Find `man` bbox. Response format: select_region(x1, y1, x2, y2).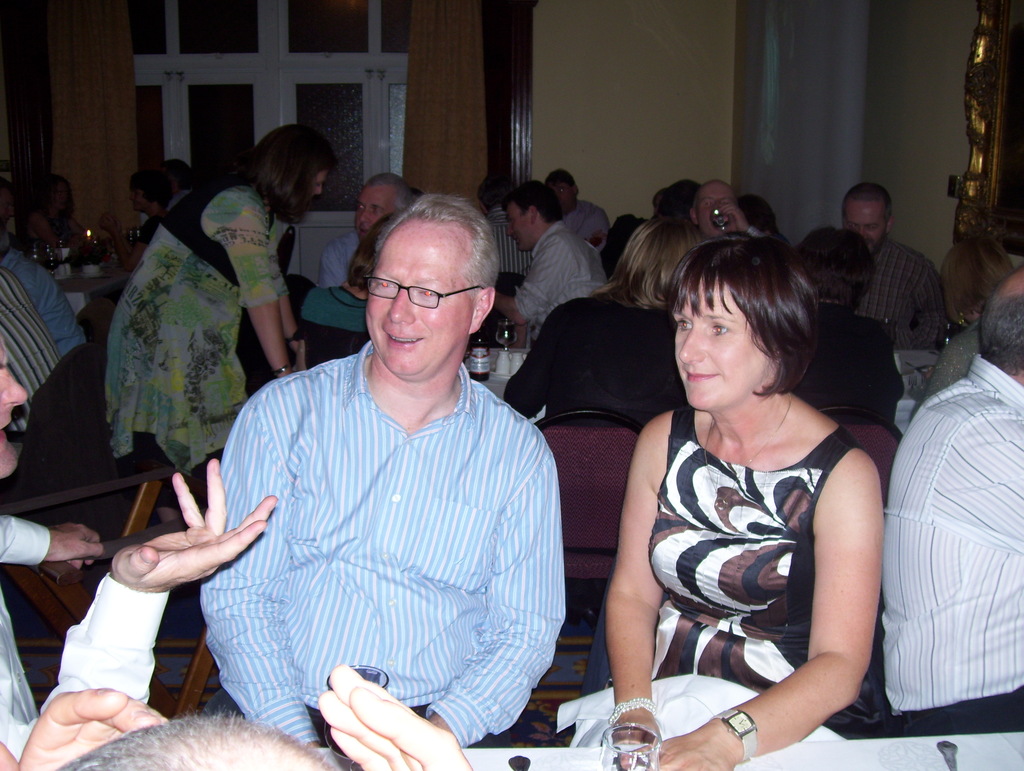
select_region(485, 175, 611, 350).
